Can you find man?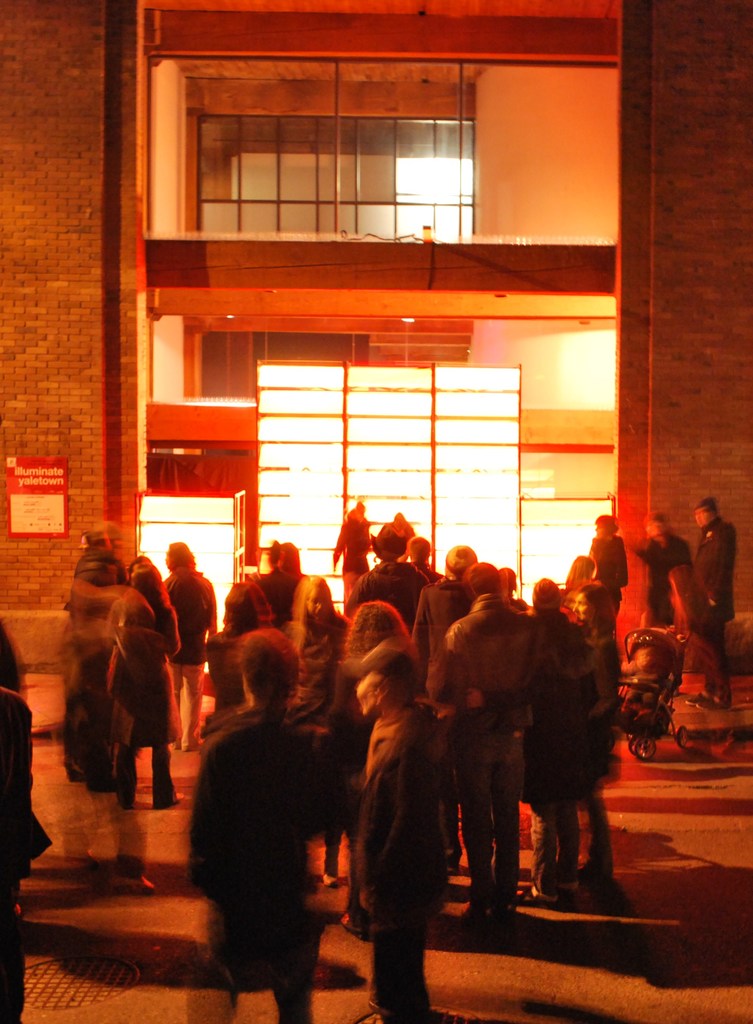
Yes, bounding box: box=[686, 493, 736, 712].
